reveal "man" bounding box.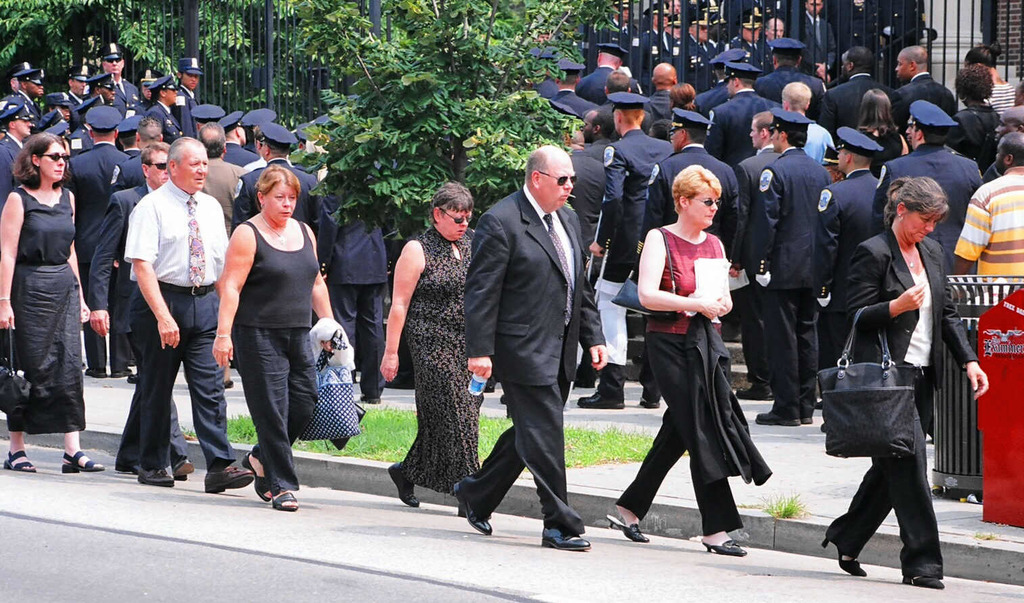
Revealed: (left=120, top=139, right=253, bottom=493).
